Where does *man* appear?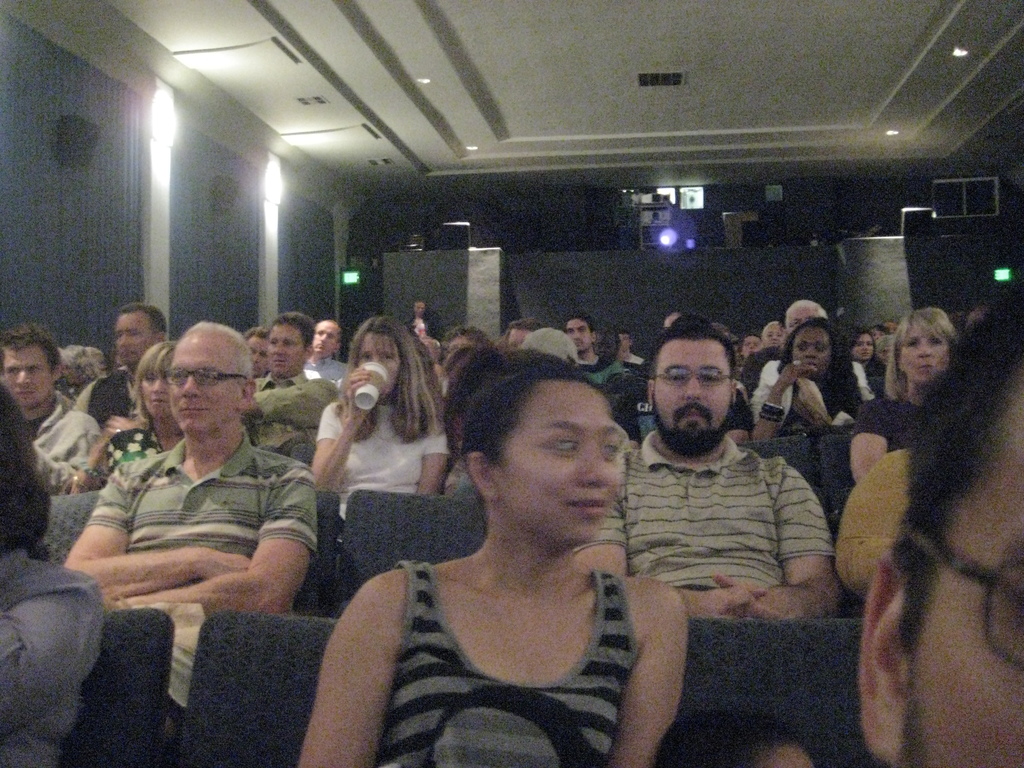
Appears at locate(562, 305, 639, 433).
